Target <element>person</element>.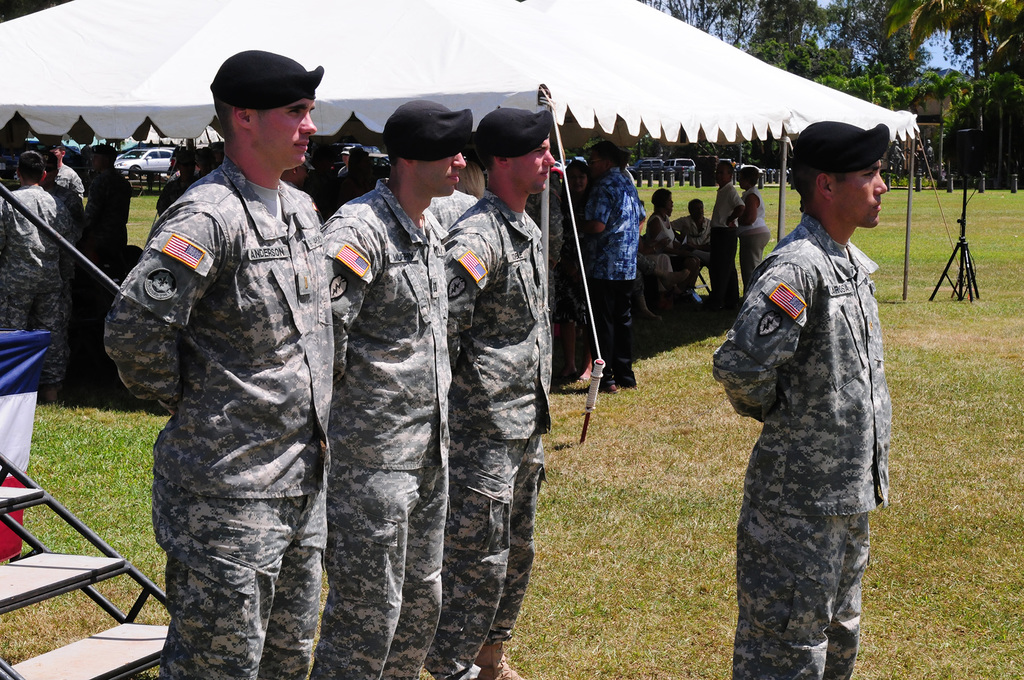
Target region: bbox(436, 109, 560, 678).
